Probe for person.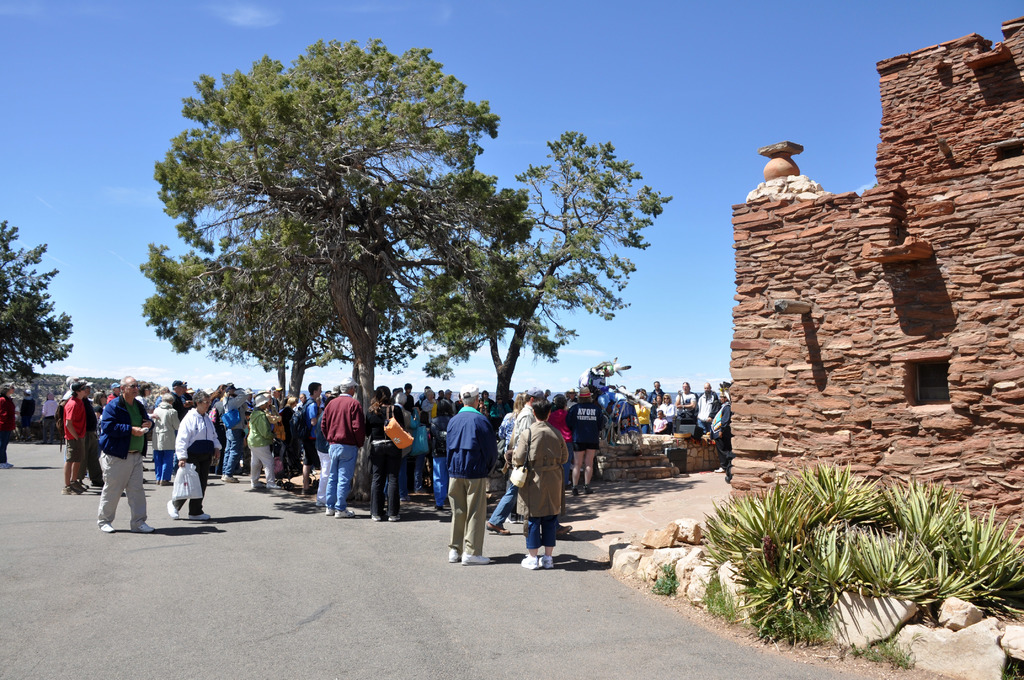
Probe result: (499, 396, 521, 521).
